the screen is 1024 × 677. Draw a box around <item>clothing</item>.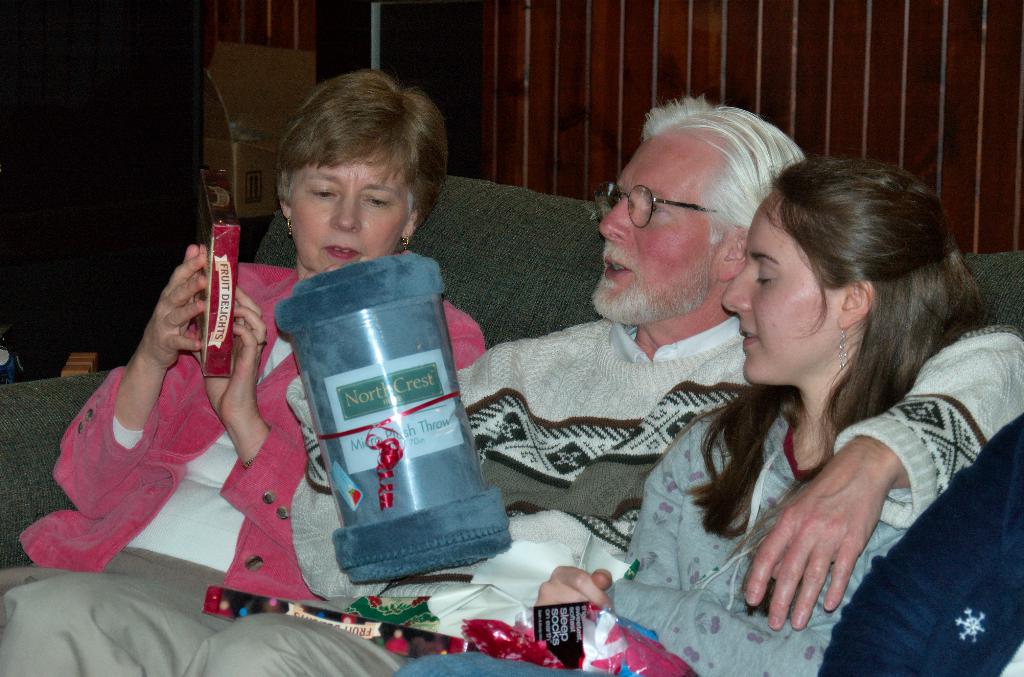
Rect(2, 243, 491, 676).
